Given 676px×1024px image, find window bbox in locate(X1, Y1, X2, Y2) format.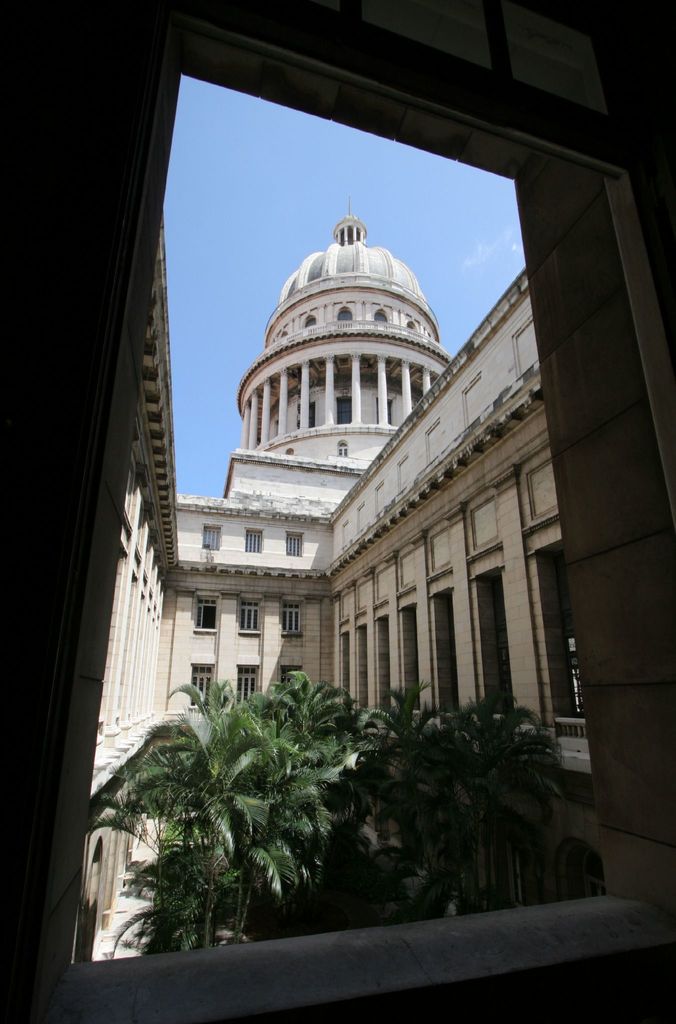
locate(285, 529, 304, 556).
